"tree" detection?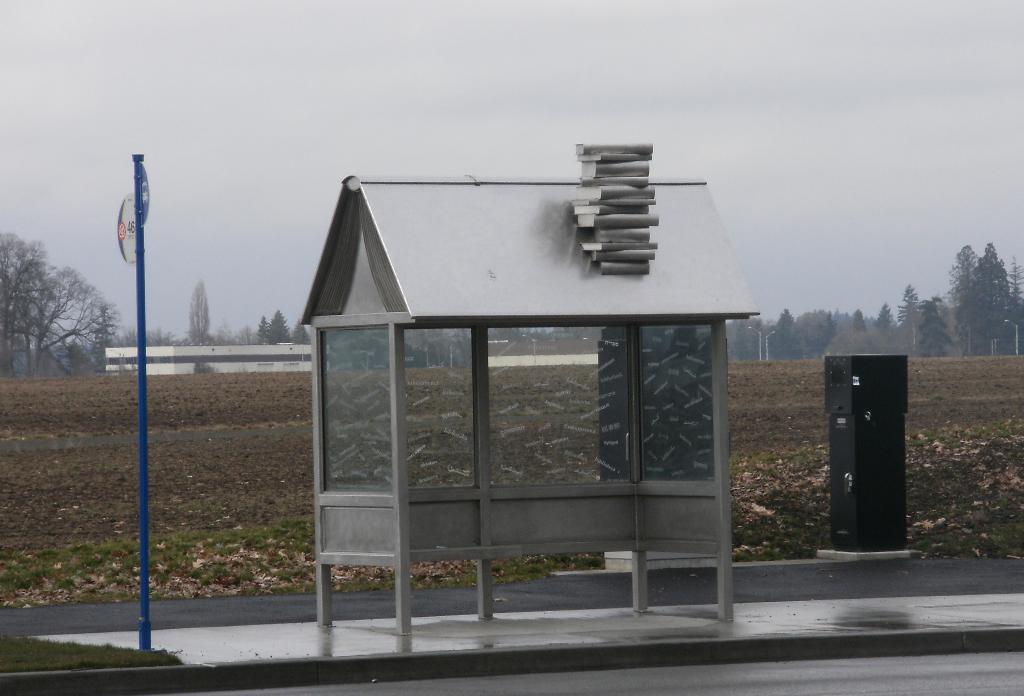
Rect(19, 240, 88, 373)
